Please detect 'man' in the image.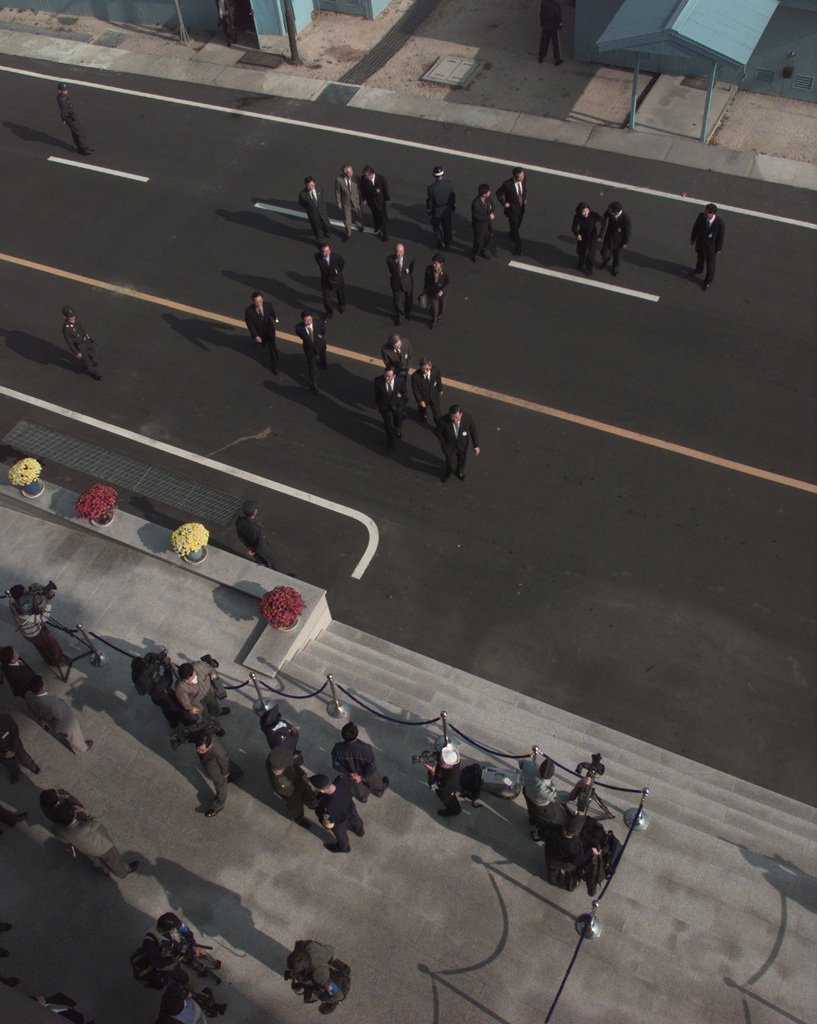
<region>44, 788, 82, 816</region>.
